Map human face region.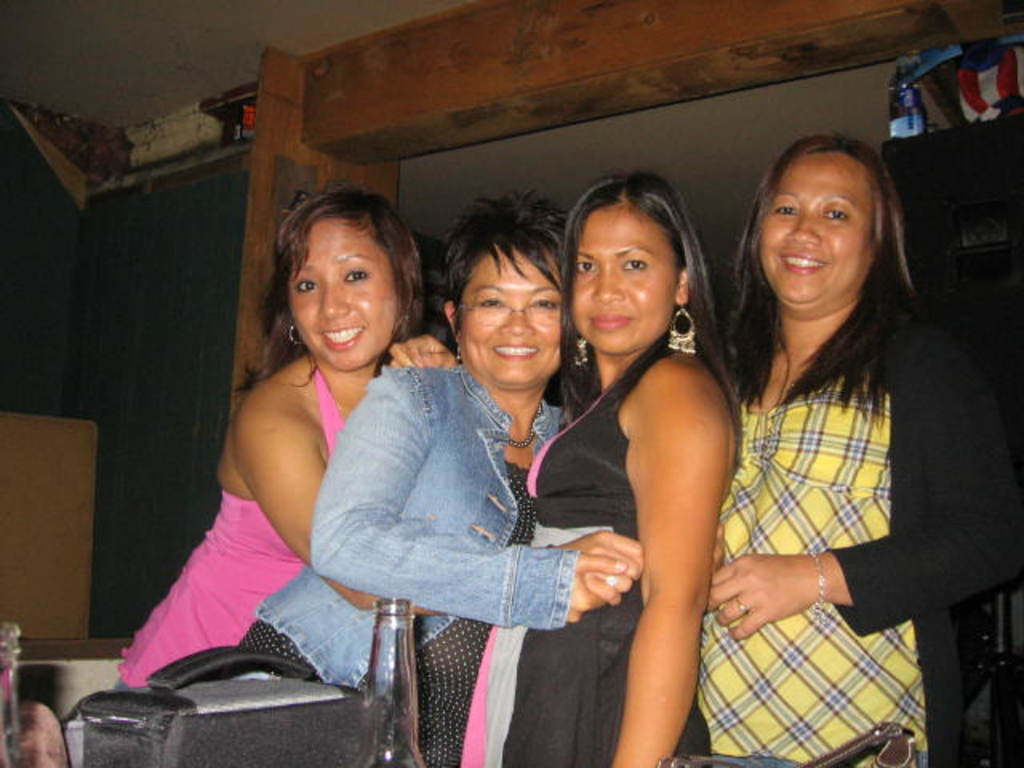
Mapped to detection(760, 144, 888, 306).
